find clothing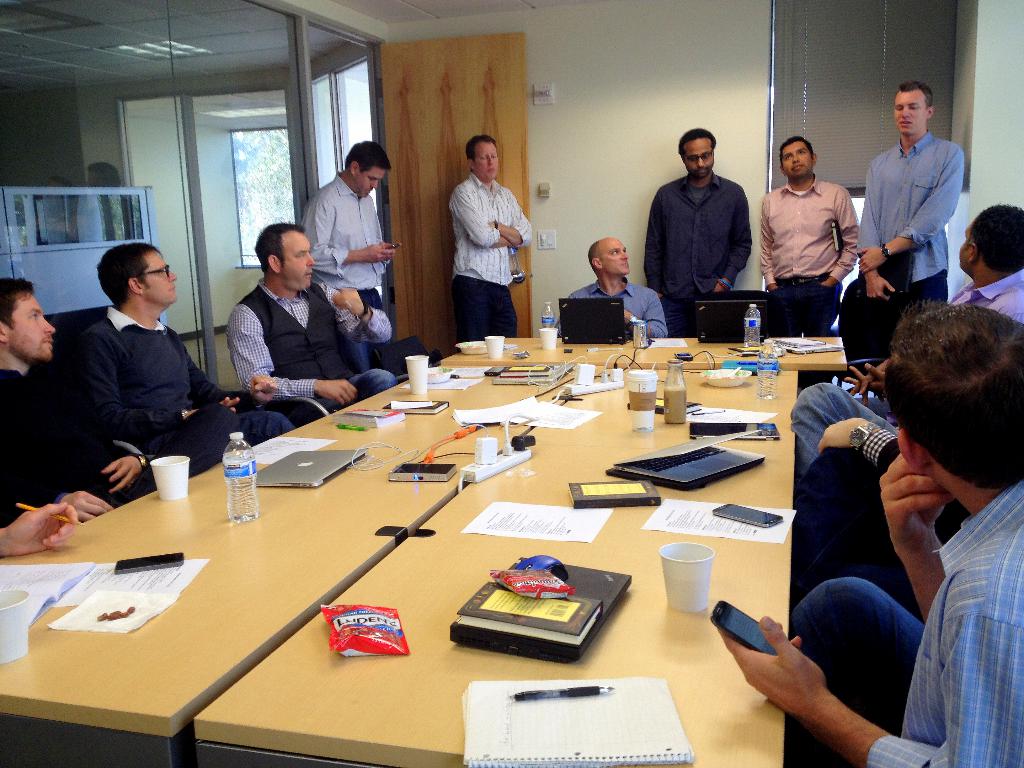
300 170 392 307
